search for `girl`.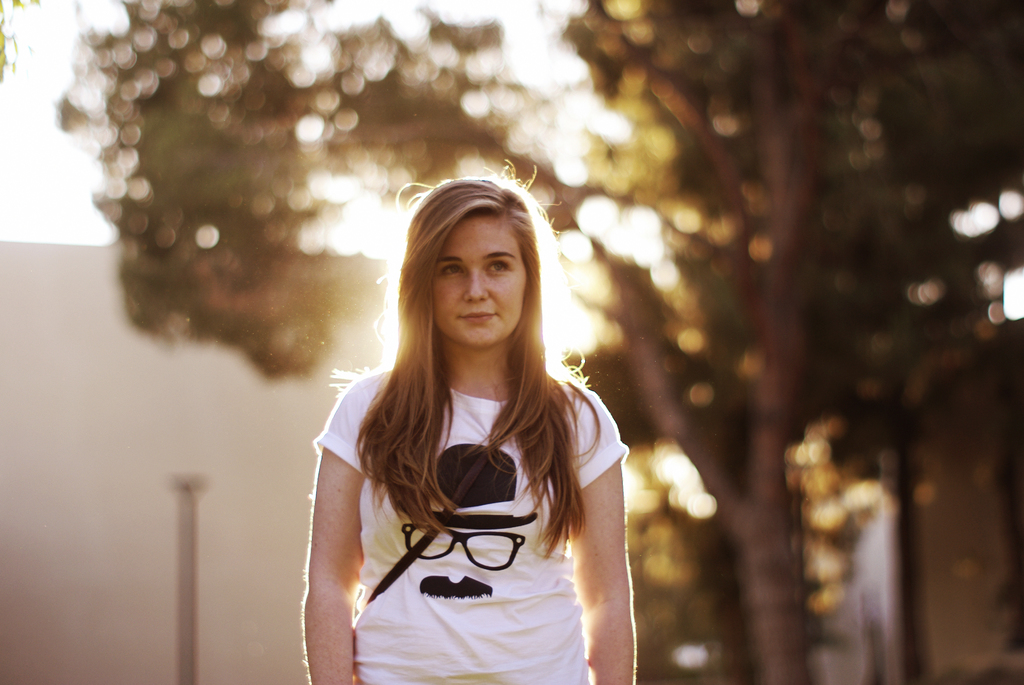
Found at <region>296, 157, 636, 684</region>.
